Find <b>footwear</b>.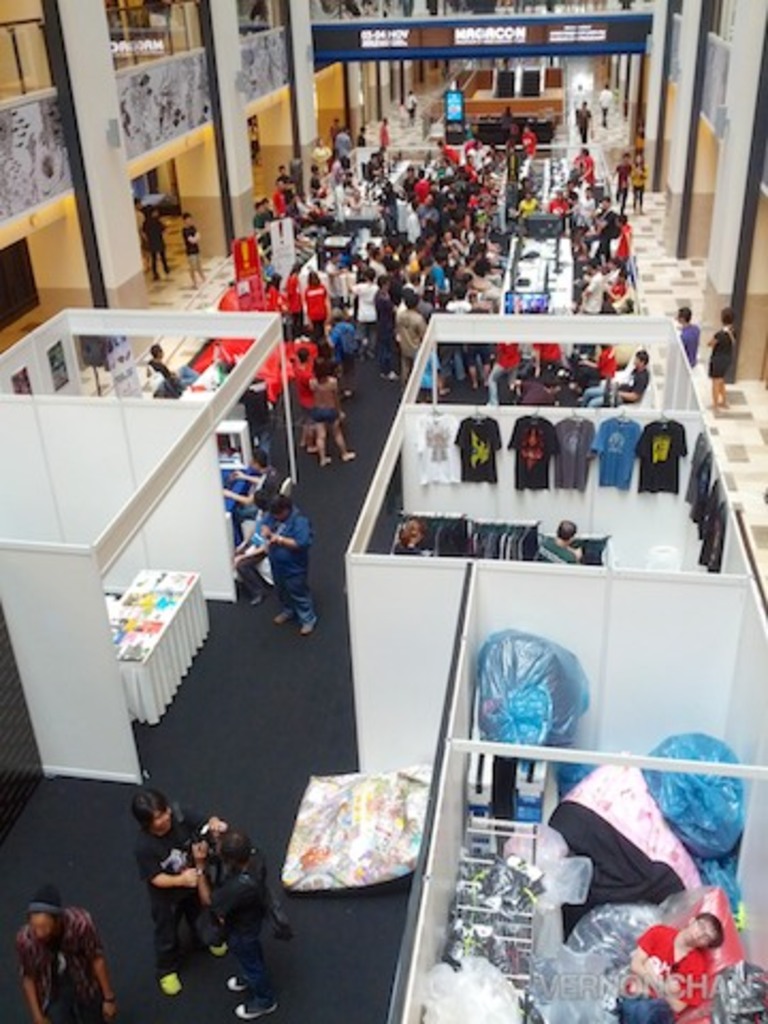
box=[213, 941, 226, 962].
